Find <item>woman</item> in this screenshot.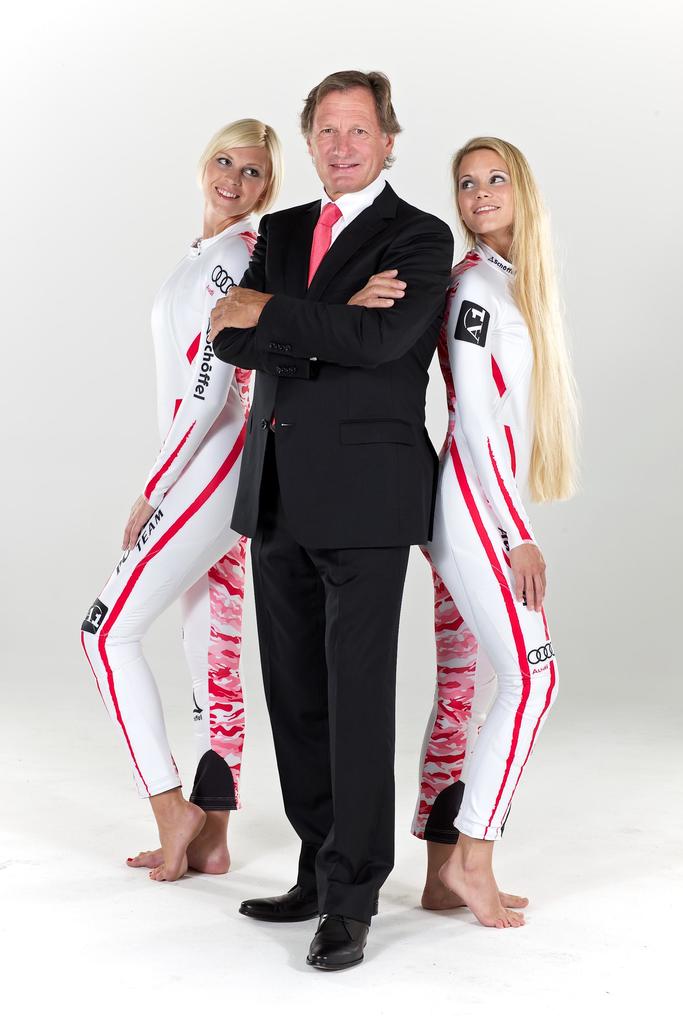
The bounding box for <item>woman</item> is rect(416, 132, 580, 930).
